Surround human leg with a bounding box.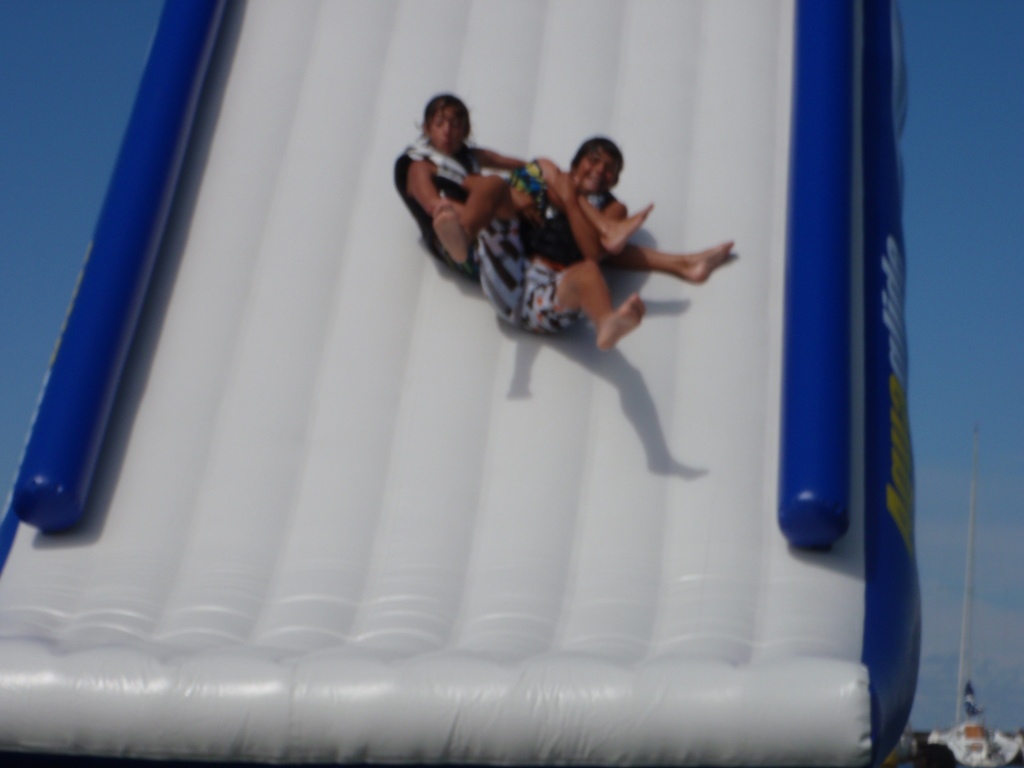
select_region(500, 148, 647, 253).
